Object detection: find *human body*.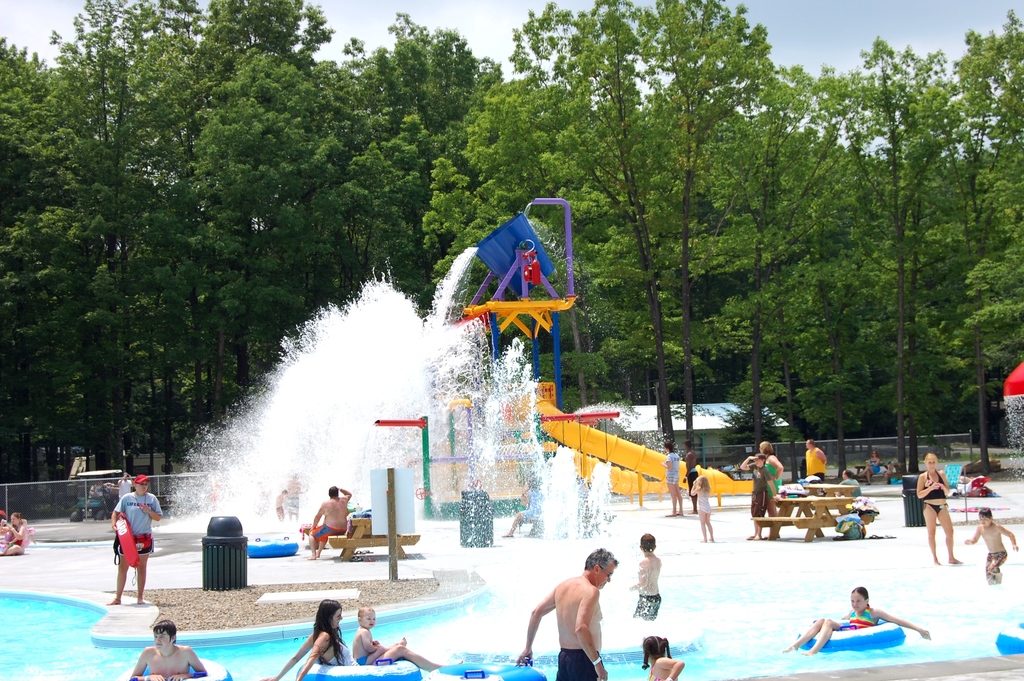
806:445:827:478.
